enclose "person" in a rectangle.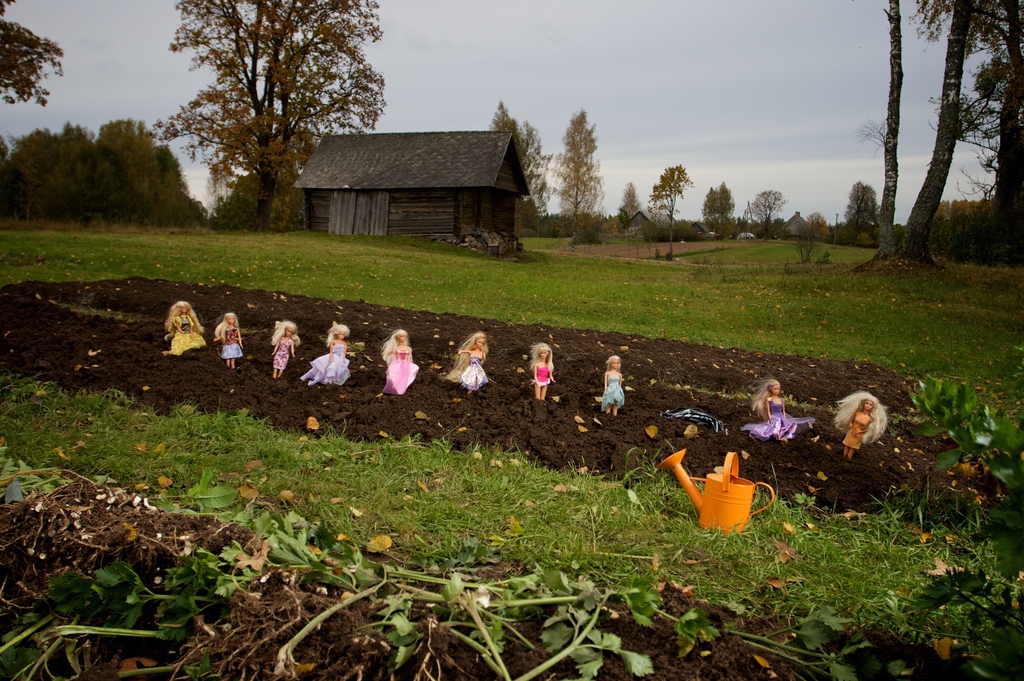
pyautogui.locateOnScreen(297, 319, 353, 378).
